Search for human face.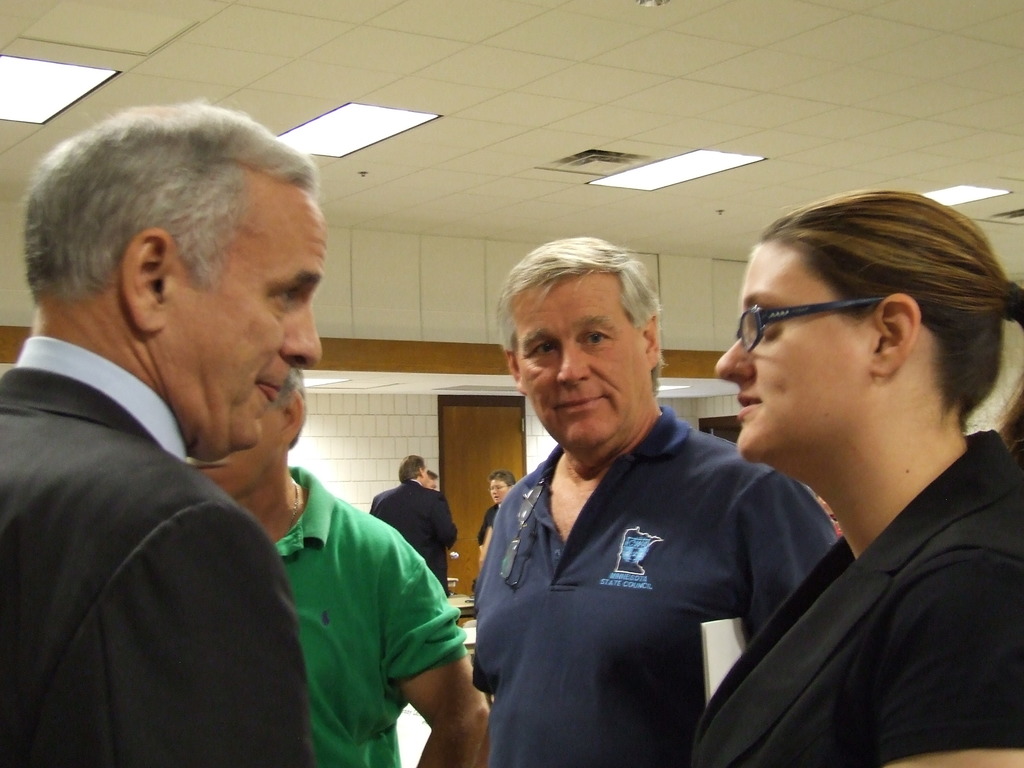
Found at (200, 408, 280, 497).
